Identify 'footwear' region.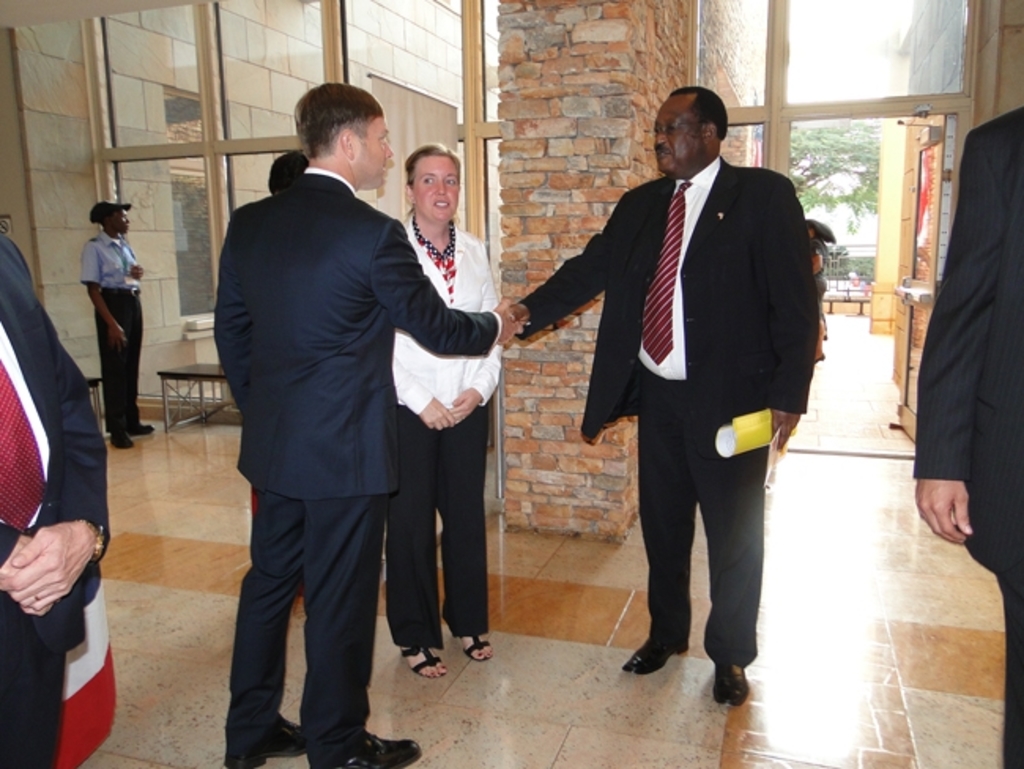
Region: x1=616 y1=626 x2=685 y2=671.
